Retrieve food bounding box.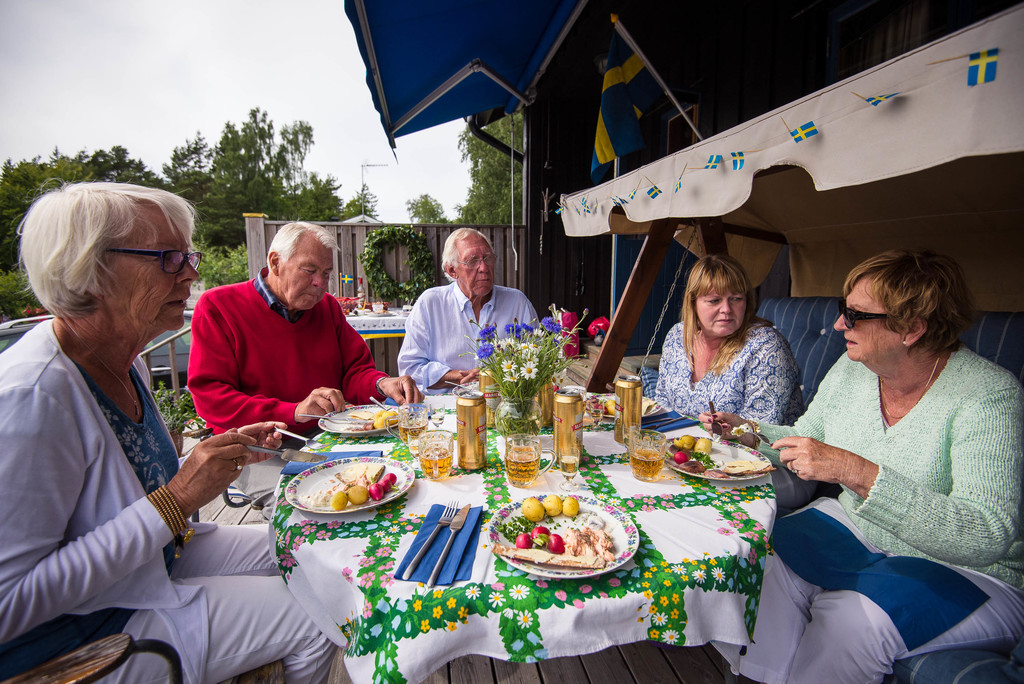
Bounding box: box=[666, 434, 777, 478].
